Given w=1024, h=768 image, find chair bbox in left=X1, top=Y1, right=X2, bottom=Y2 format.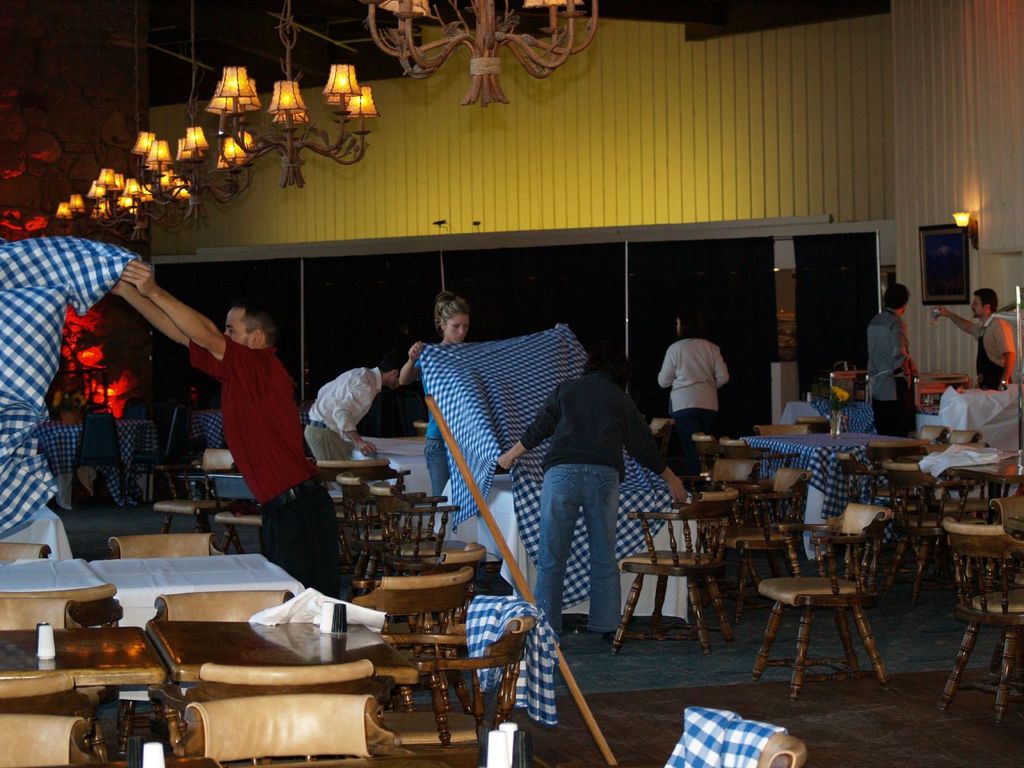
left=0, top=718, right=112, bottom=767.
